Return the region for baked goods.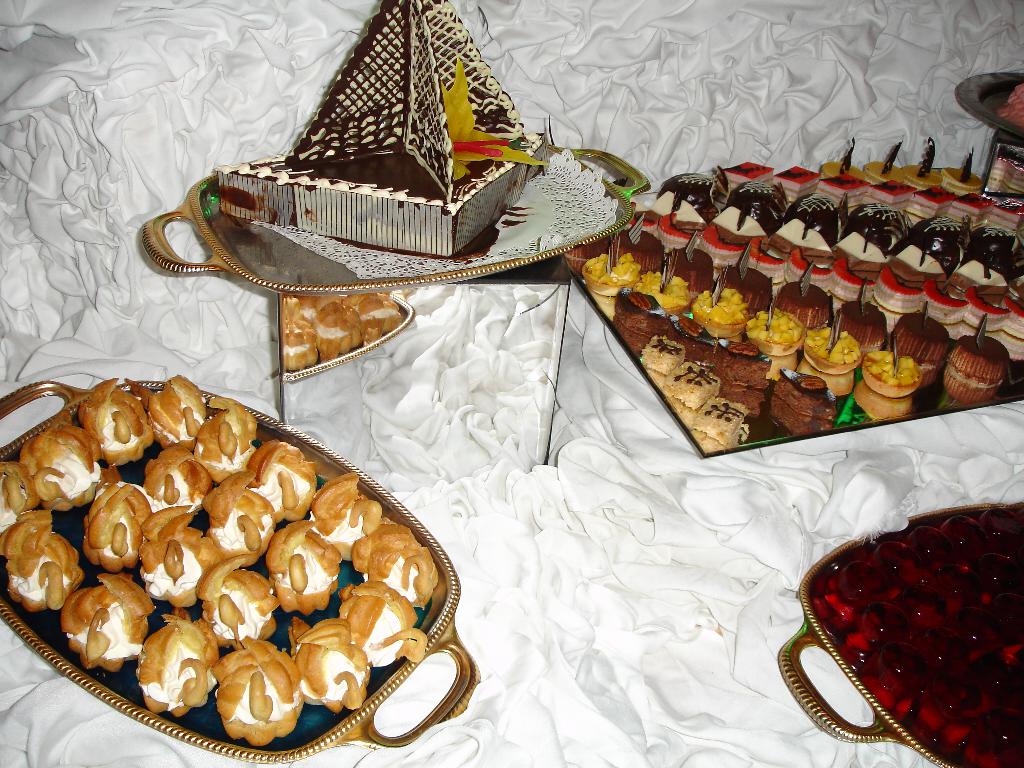
x1=779, y1=369, x2=827, y2=416.
